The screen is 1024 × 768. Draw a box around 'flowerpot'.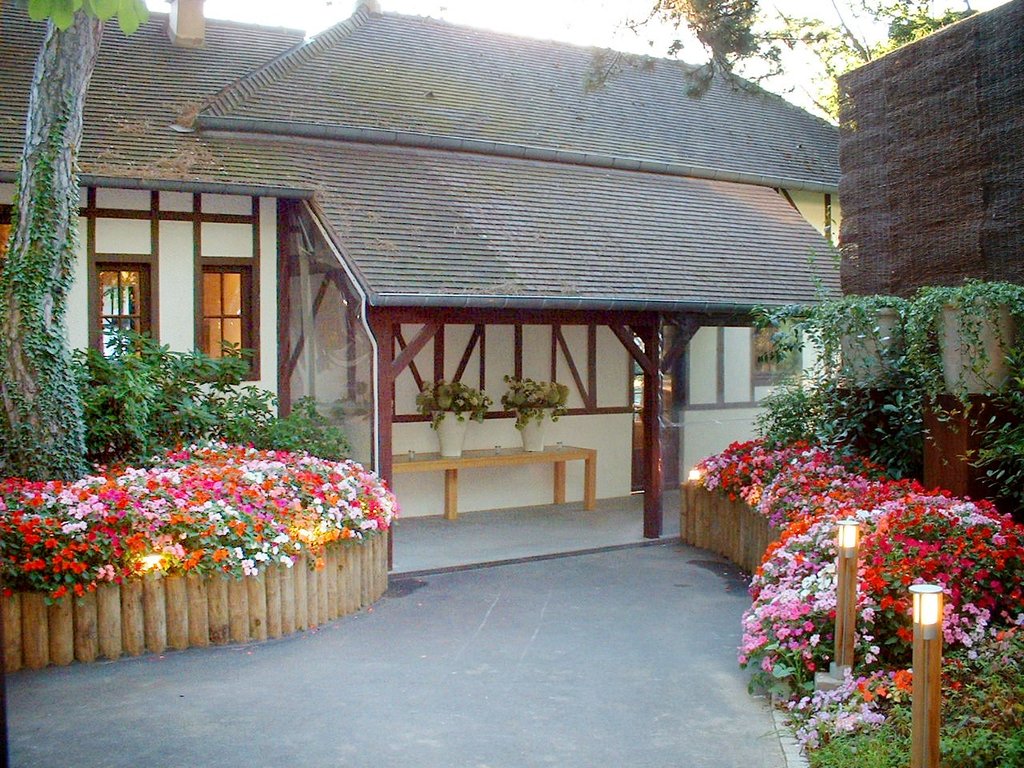
BBox(518, 406, 550, 451).
